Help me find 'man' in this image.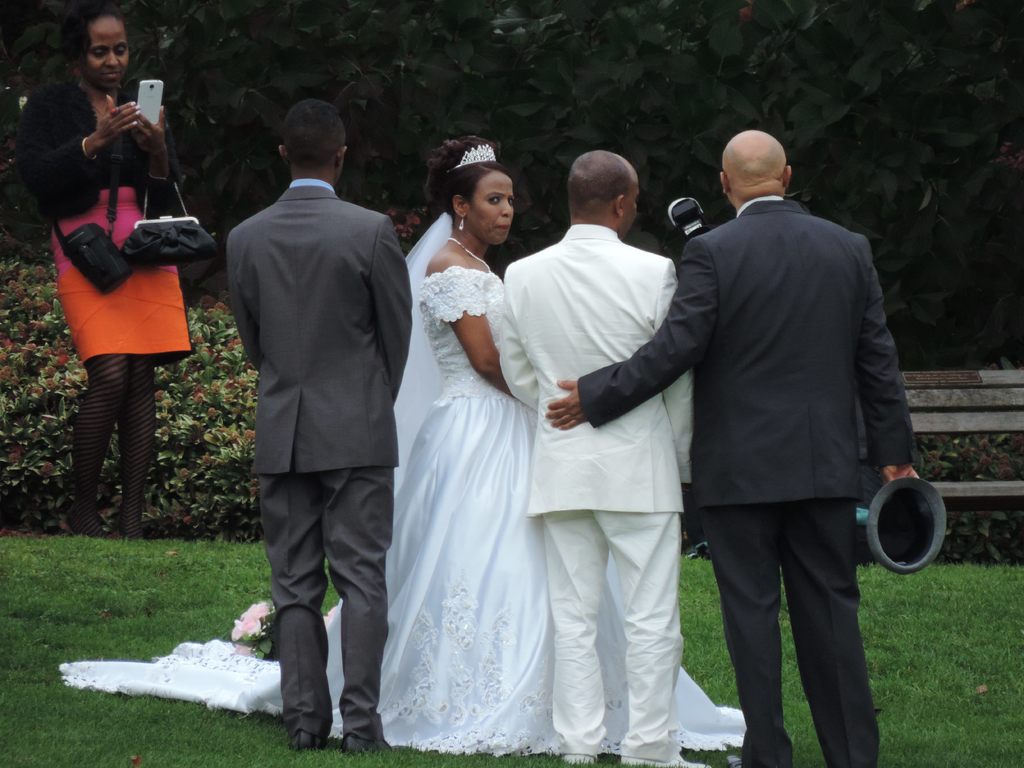
Found it: bbox=(228, 93, 413, 752).
